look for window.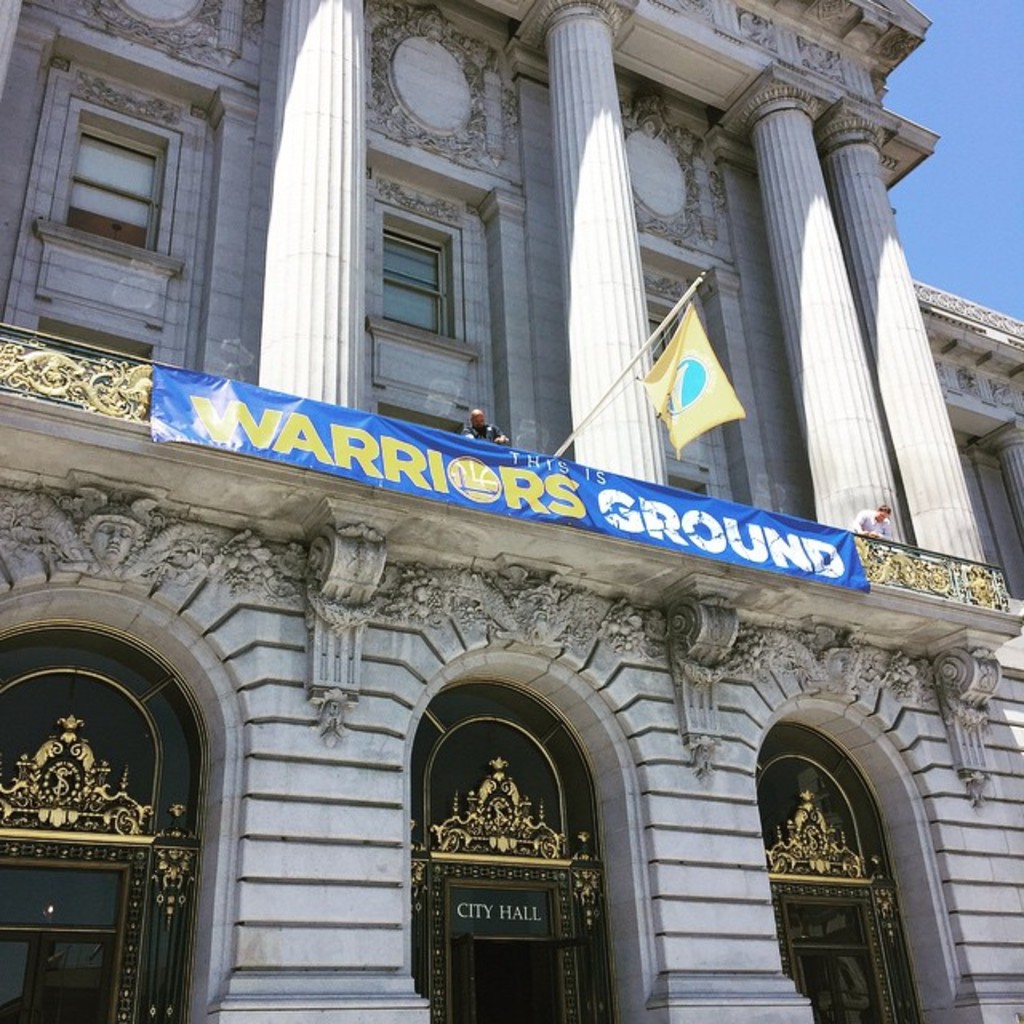
Found: {"x1": 365, "y1": 200, "x2": 482, "y2": 352}.
